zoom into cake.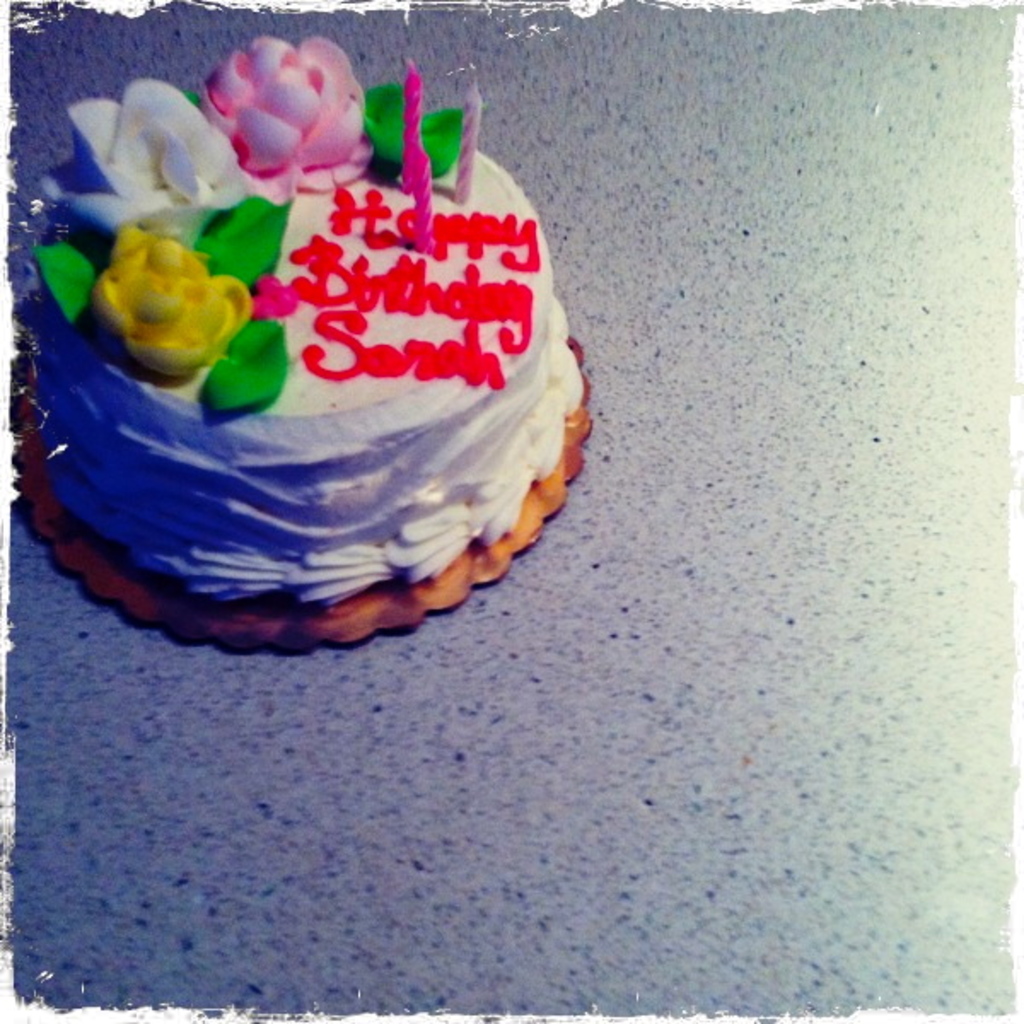
Zoom target: 10, 31, 592, 655.
